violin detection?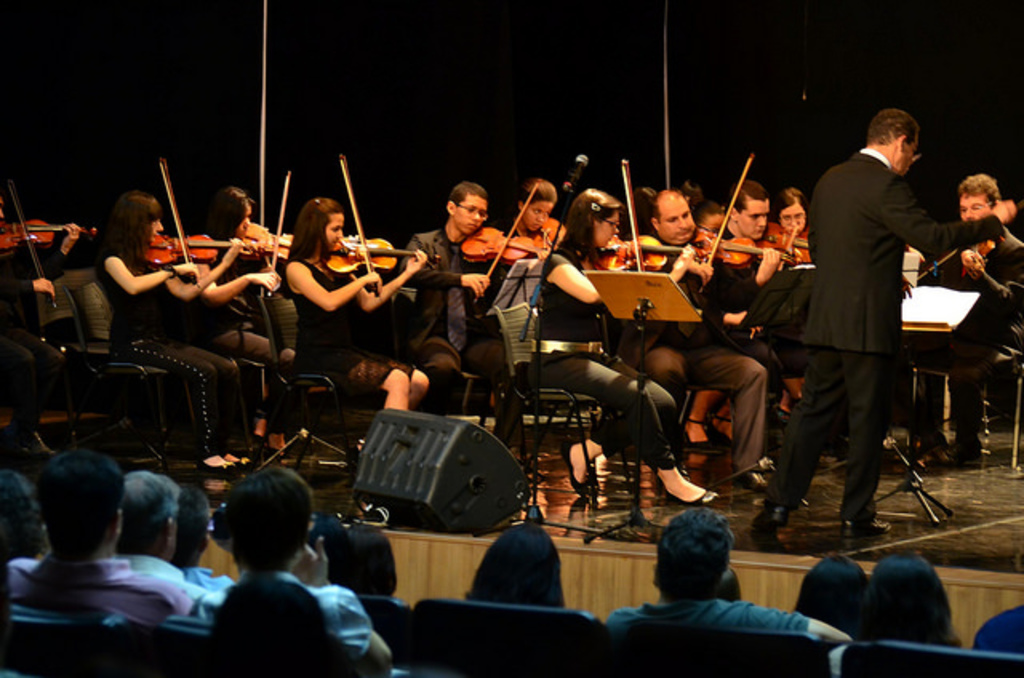
l=325, t=155, r=453, b=299
